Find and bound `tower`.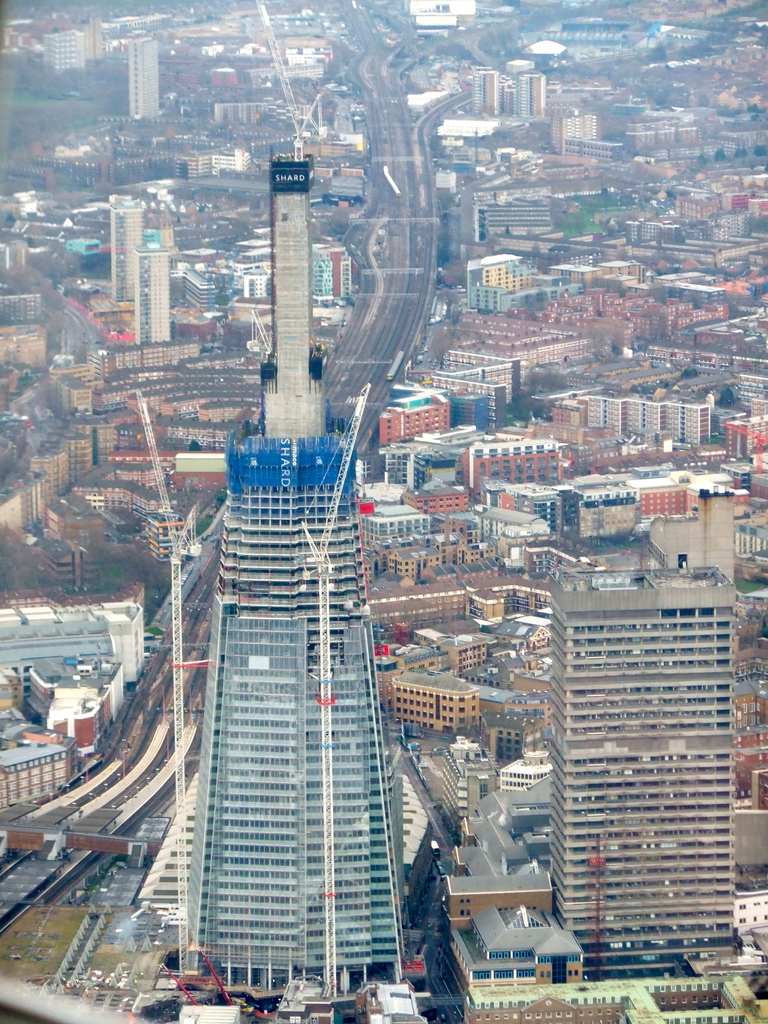
Bound: box(180, 138, 408, 1013).
